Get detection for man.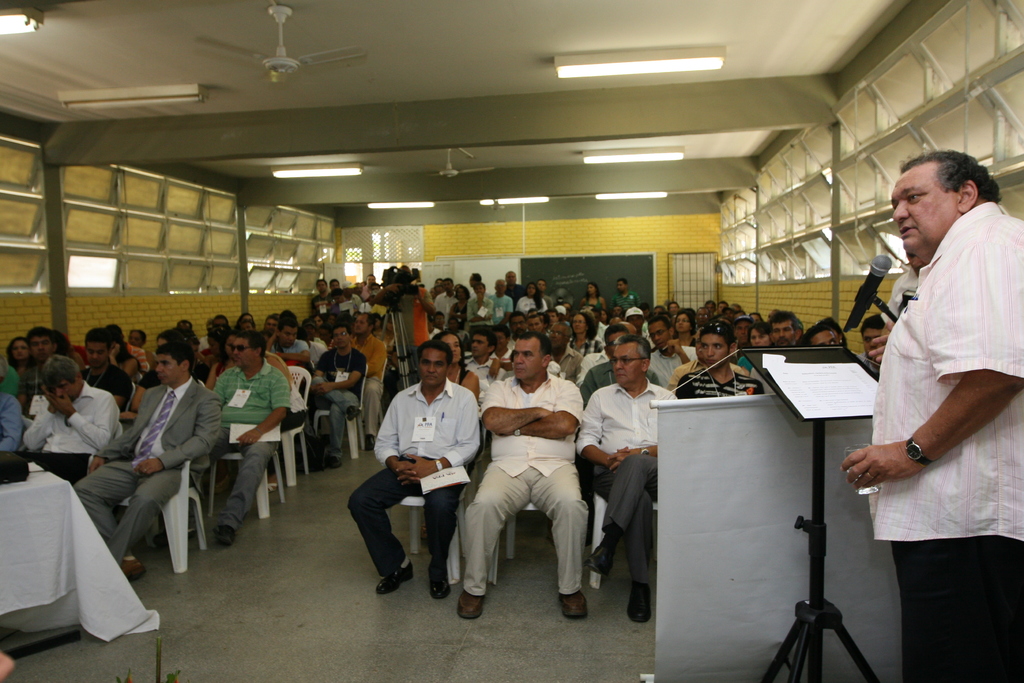
Detection: BBox(78, 342, 216, 575).
